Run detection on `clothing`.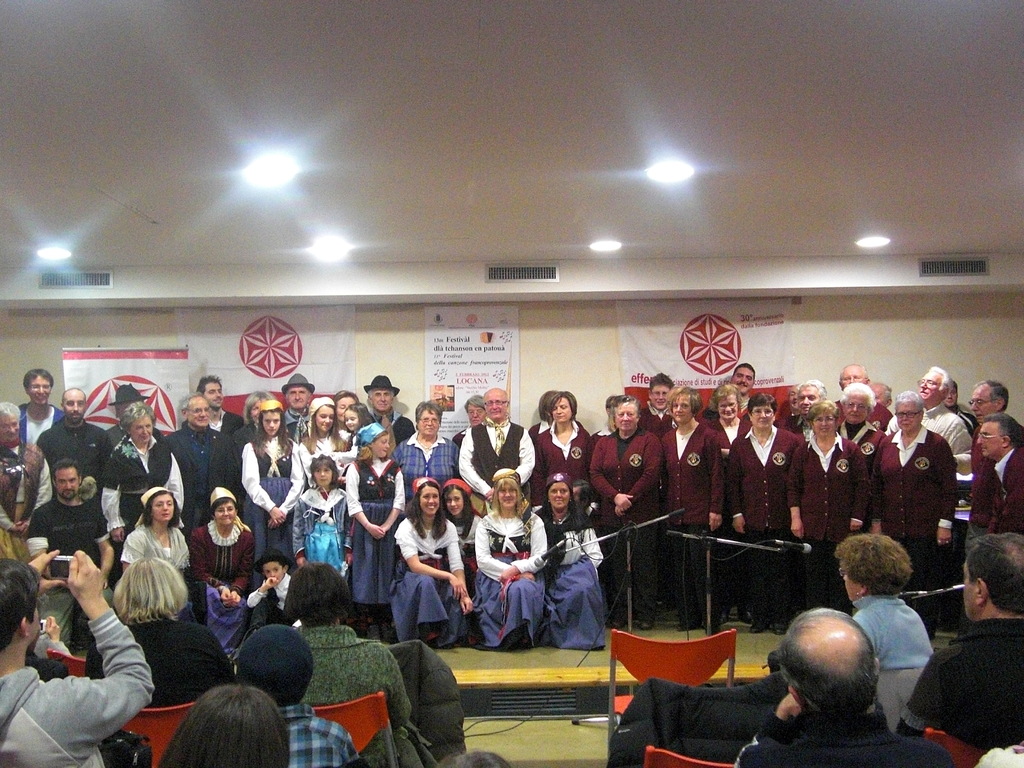
Result: 280/700/358/767.
